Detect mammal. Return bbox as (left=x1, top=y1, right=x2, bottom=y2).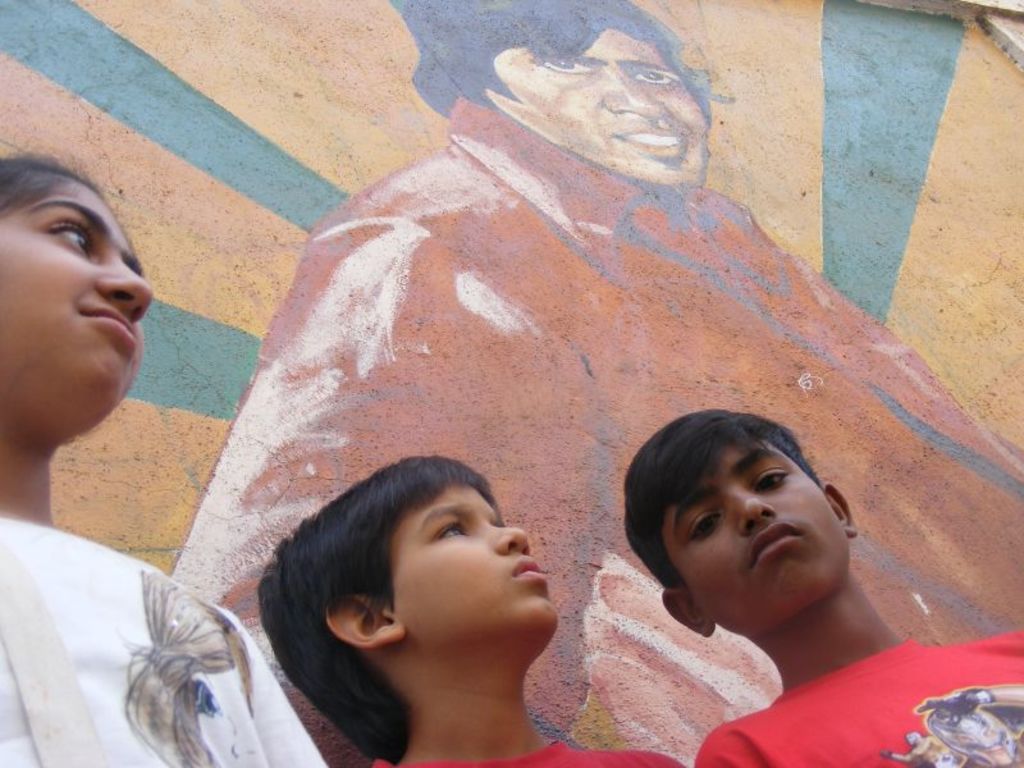
(left=225, top=433, right=691, bottom=767).
